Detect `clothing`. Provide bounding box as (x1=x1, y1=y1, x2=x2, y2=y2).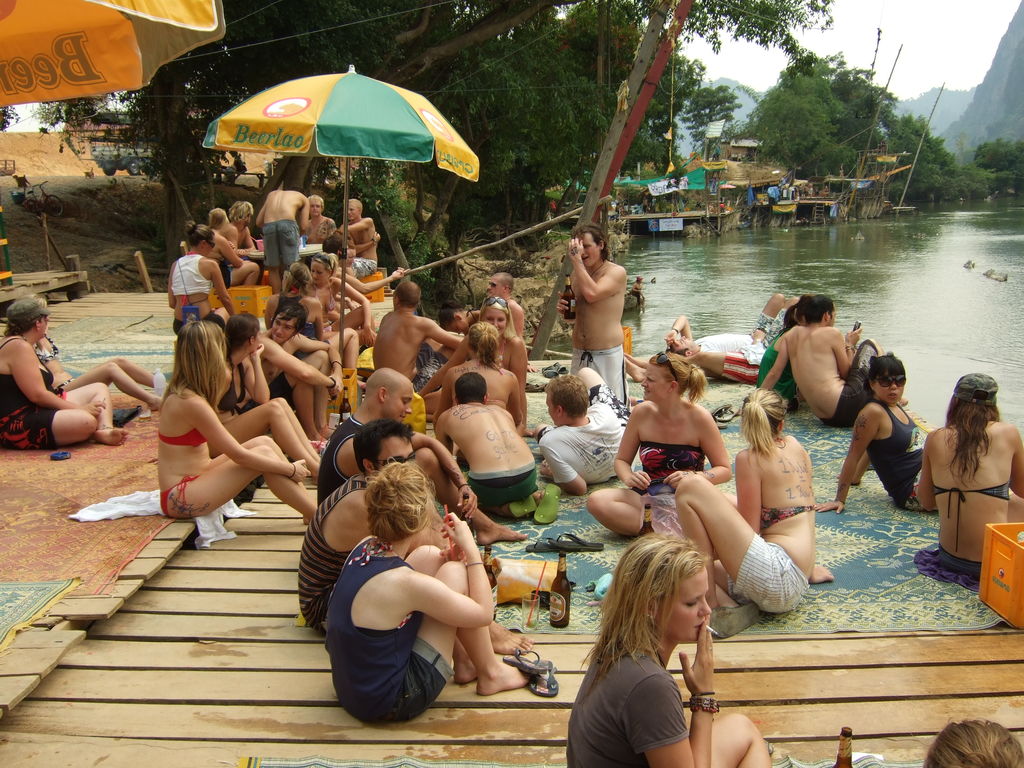
(x1=212, y1=241, x2=237, y2=290).
